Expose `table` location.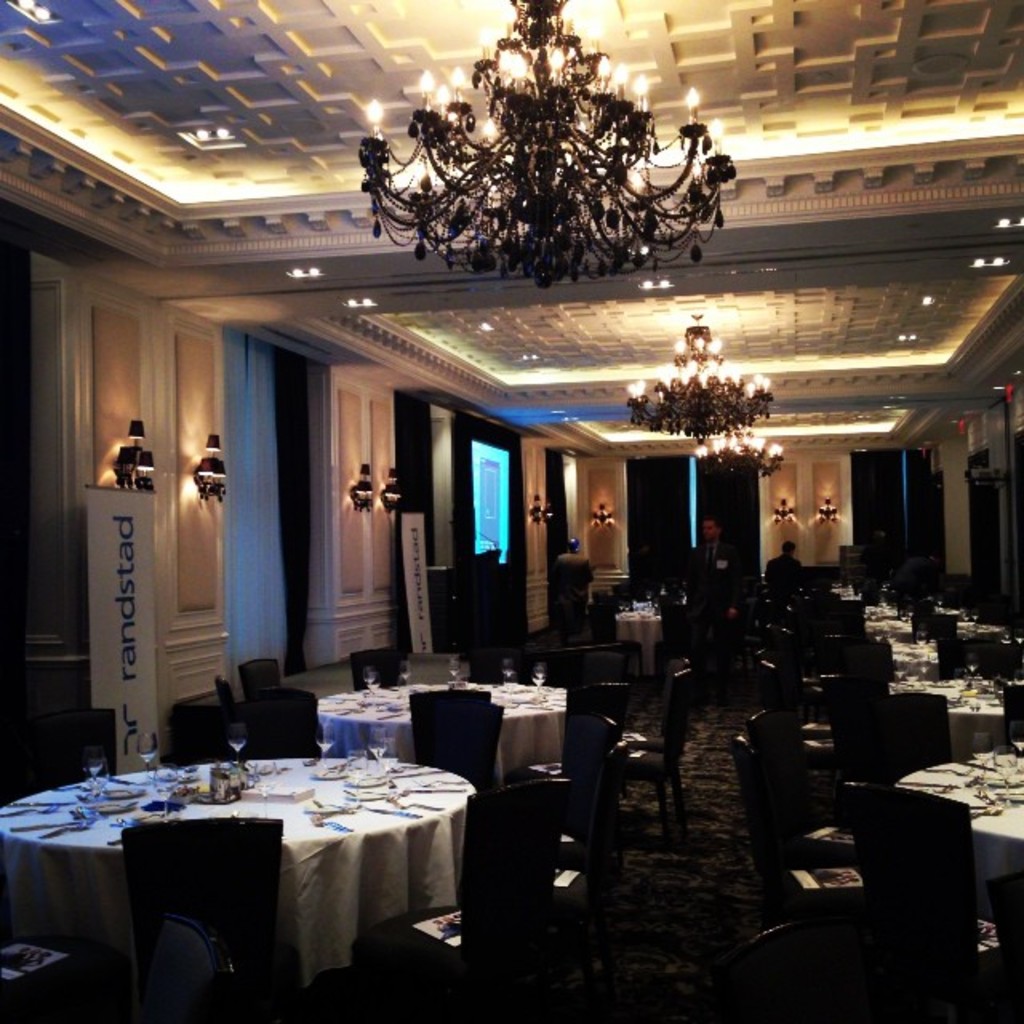
Exposed at Rect(888, 736, 1022, 890).
